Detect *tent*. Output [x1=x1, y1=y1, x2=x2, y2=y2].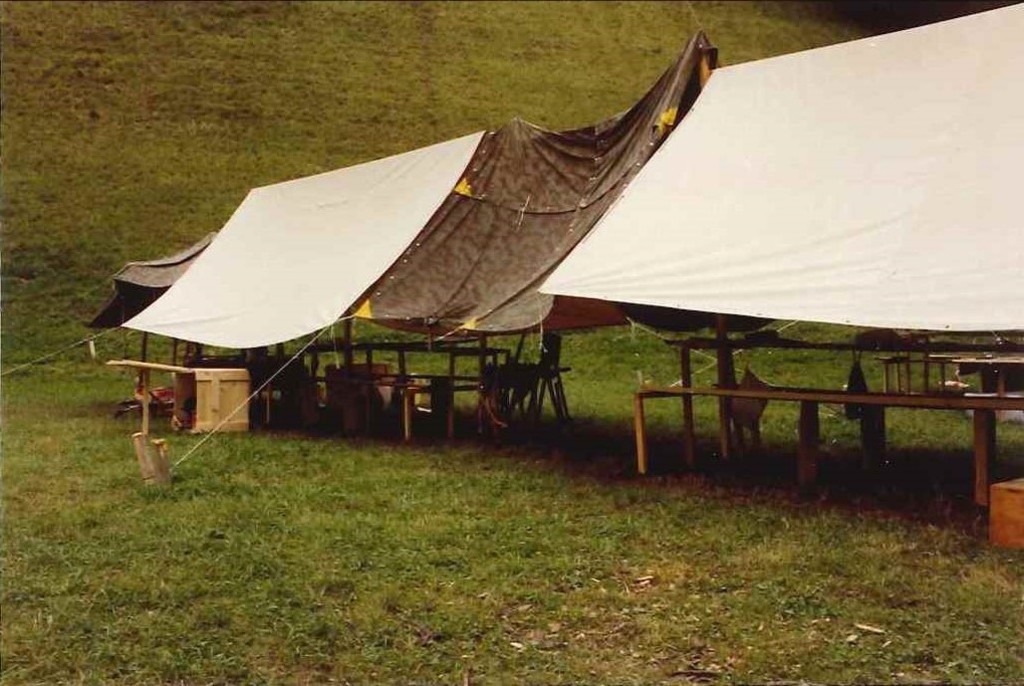
[x1=542, y1=0, x2=1023, y2=351].
